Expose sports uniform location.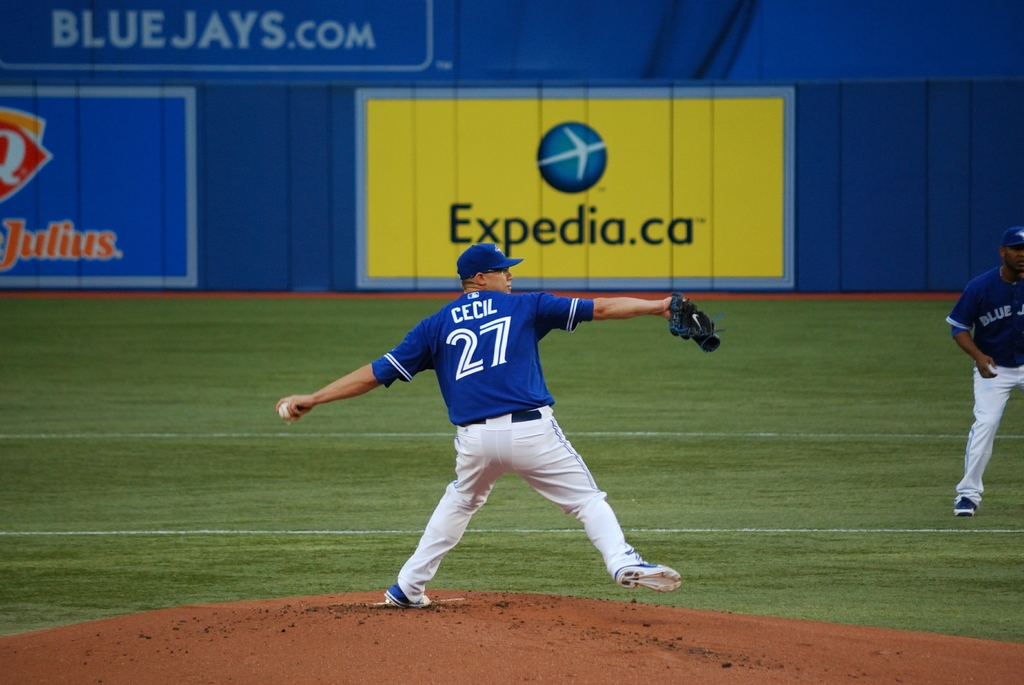
Exposed at region(938, 260, 1023, 503).
